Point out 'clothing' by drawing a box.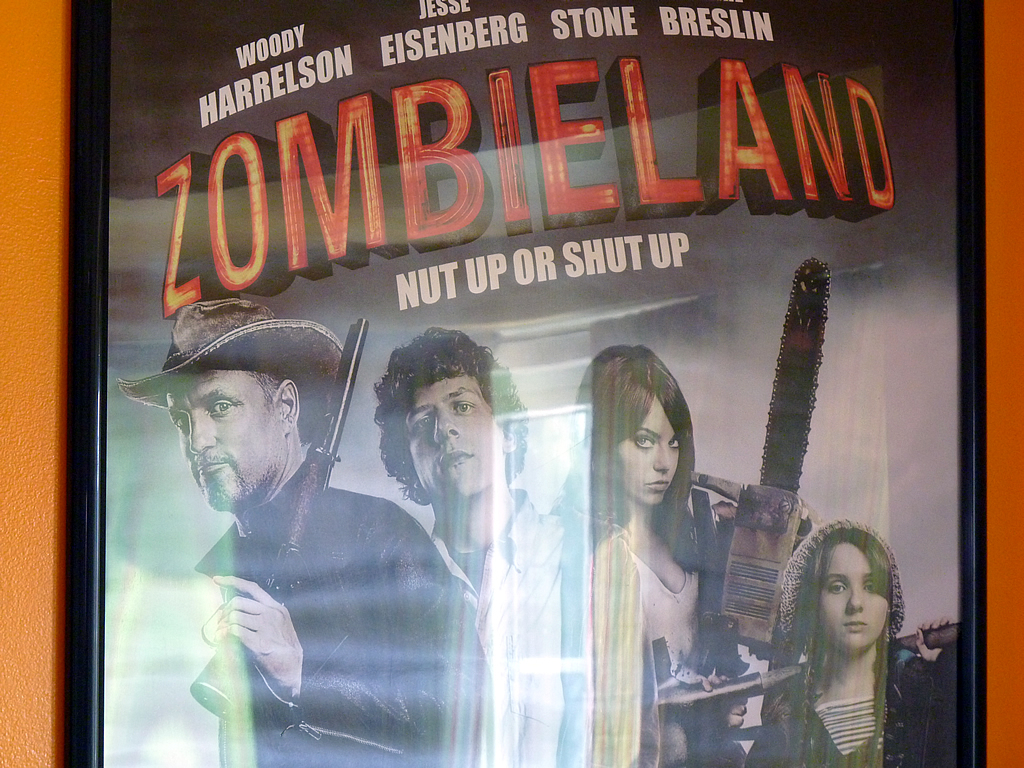
747, 645, 949, 760.
